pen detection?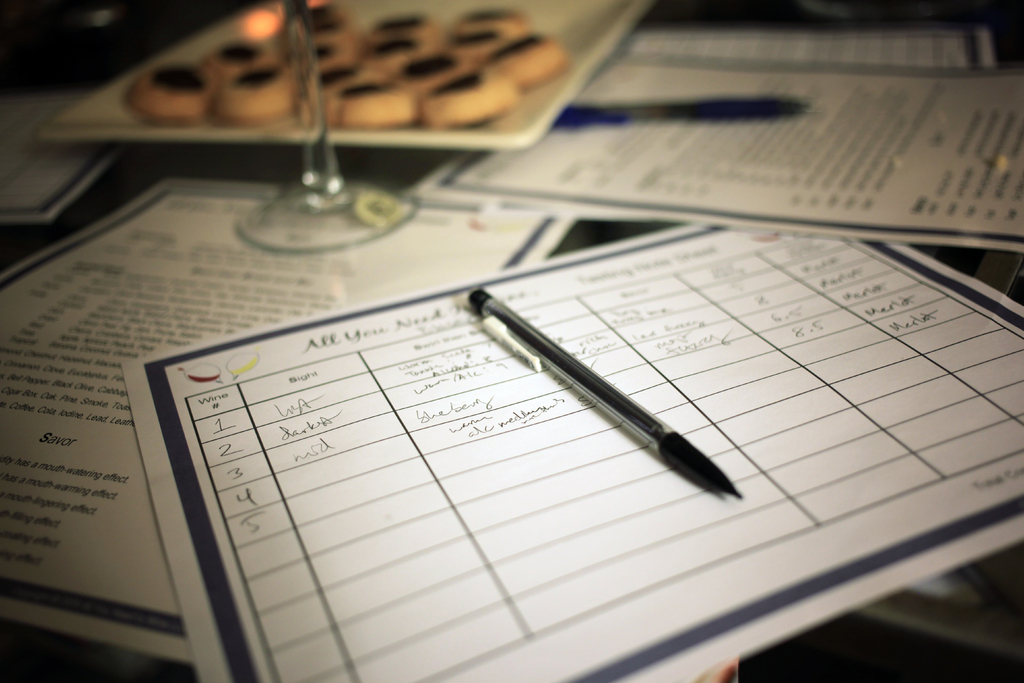
x1=559, y1=103, x2=799, y2=119
